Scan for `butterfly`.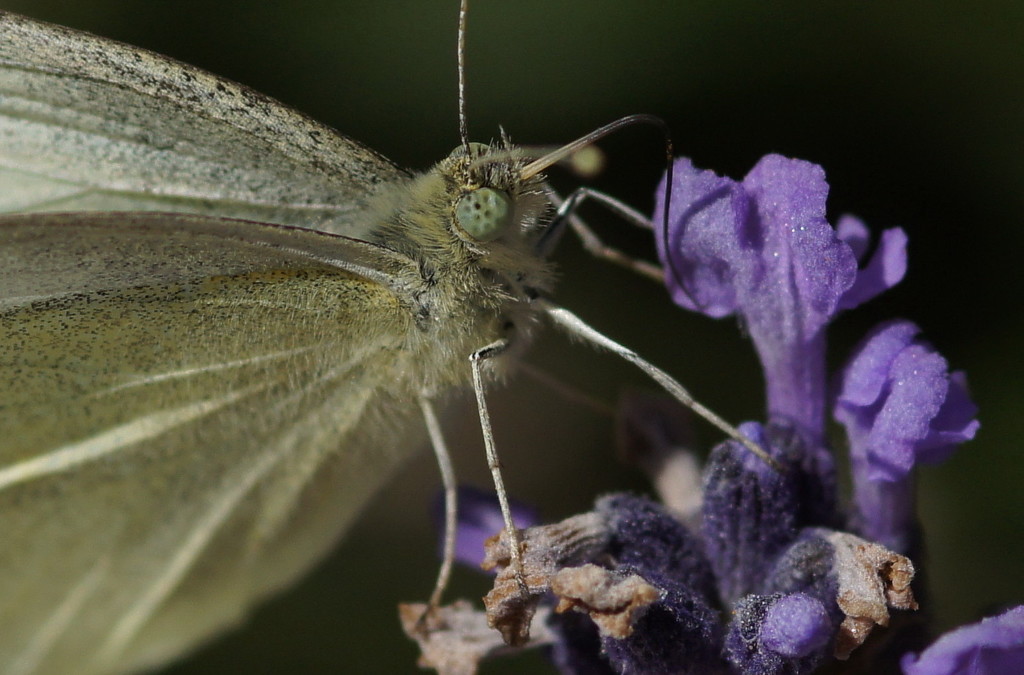
Scan result: (0,0,772,674).
